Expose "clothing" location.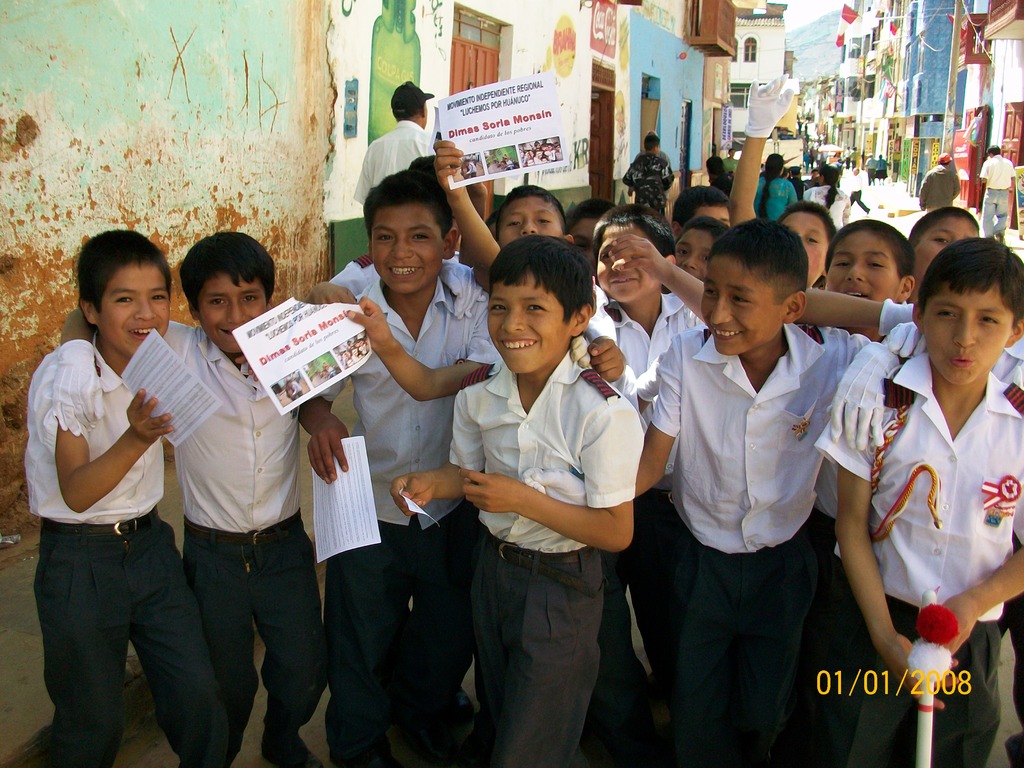
Exposed at x1=755, y1=175, x2=797, y2=223.
